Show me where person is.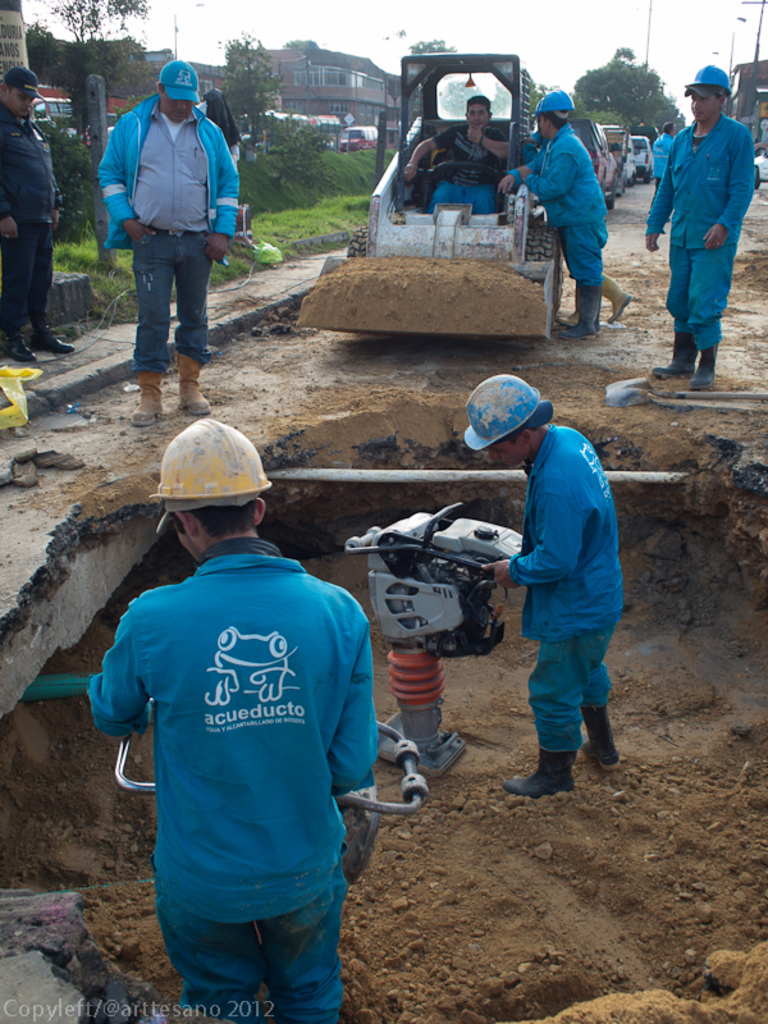
person is at x1=644, y1=68, x2=751, y2=387.
